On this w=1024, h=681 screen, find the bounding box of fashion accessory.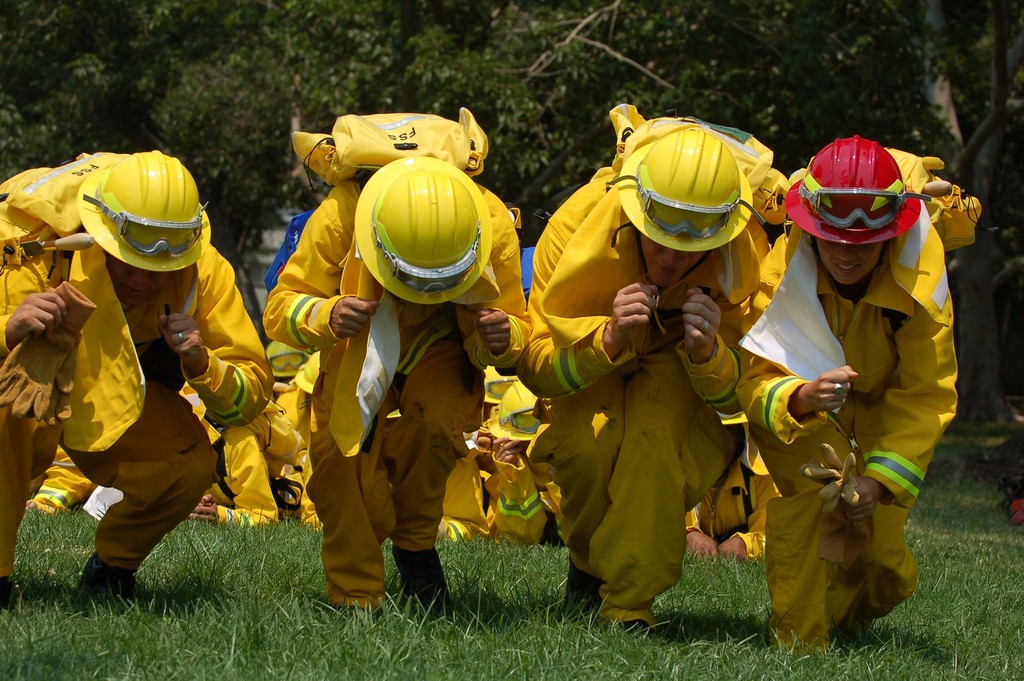
Bounding box: 173 329 188 347.
